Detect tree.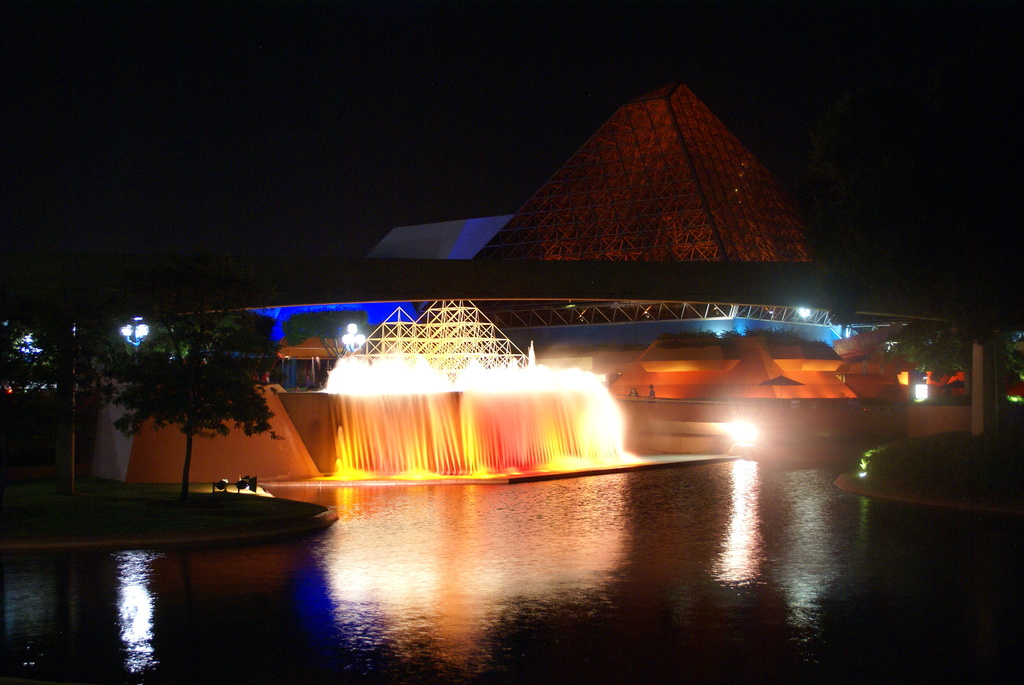
Detected at bbox(86, 303, 283, 491).
